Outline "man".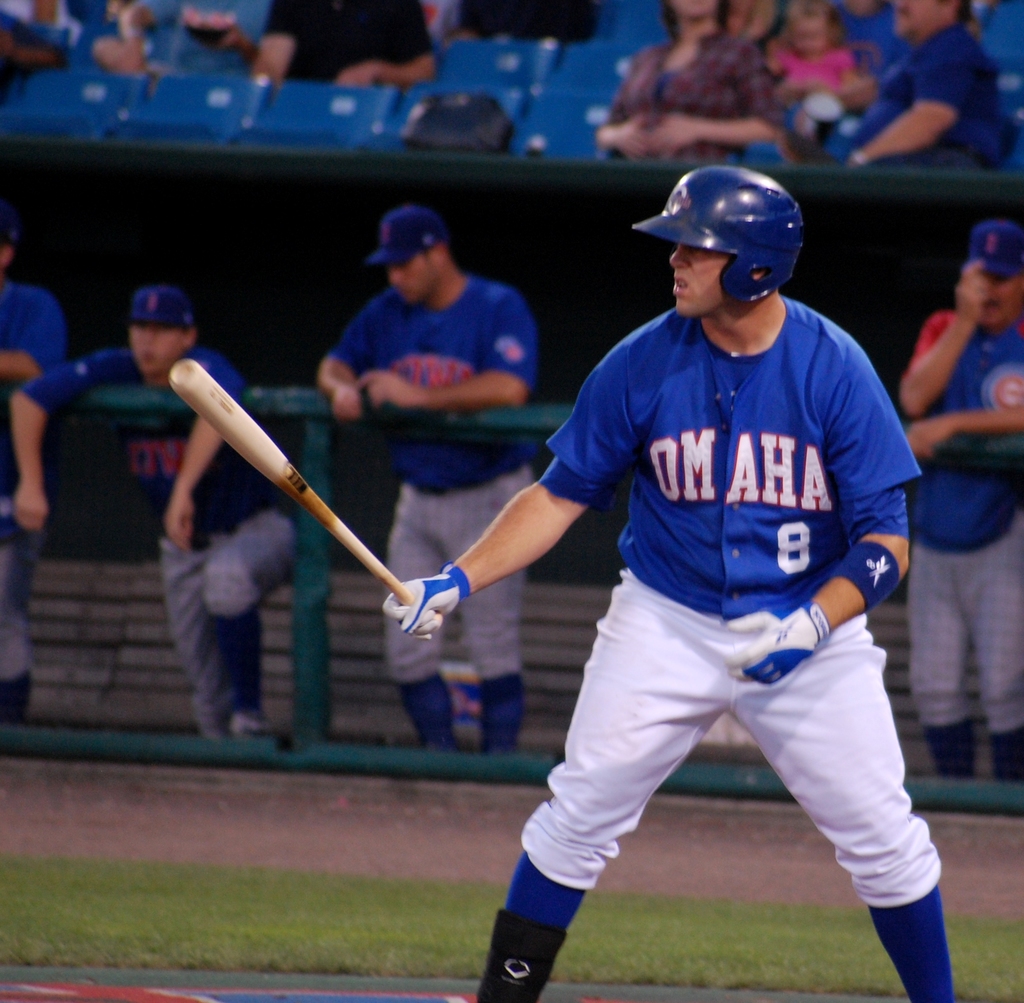
Outline: Rect(0, 221, 67, 750).
